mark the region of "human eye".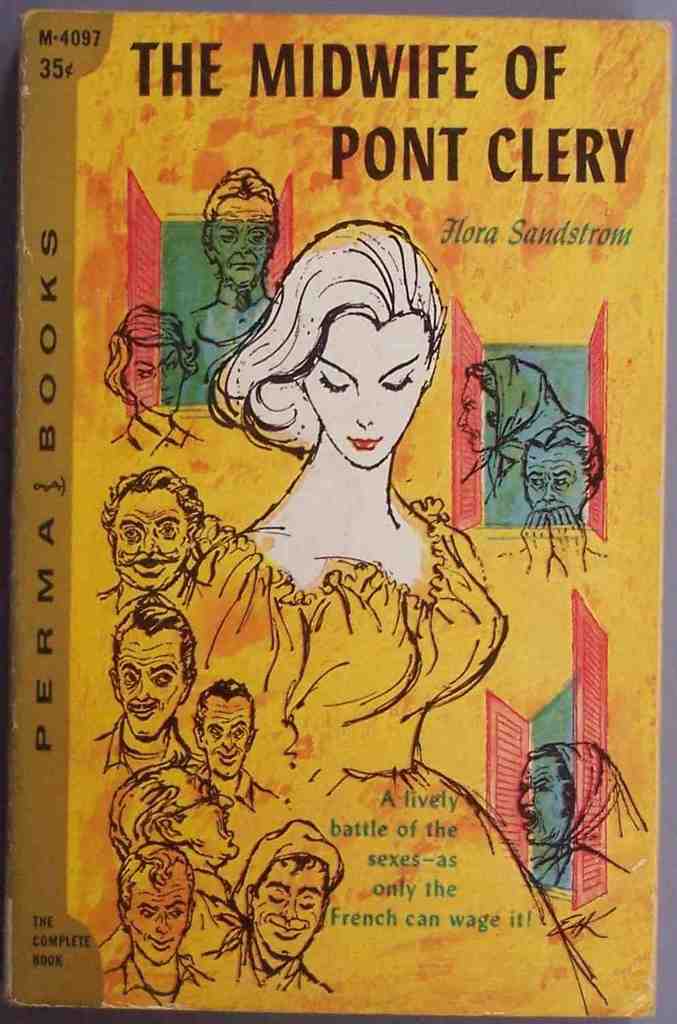
Region: Rect(153, 672, 174, 692).
